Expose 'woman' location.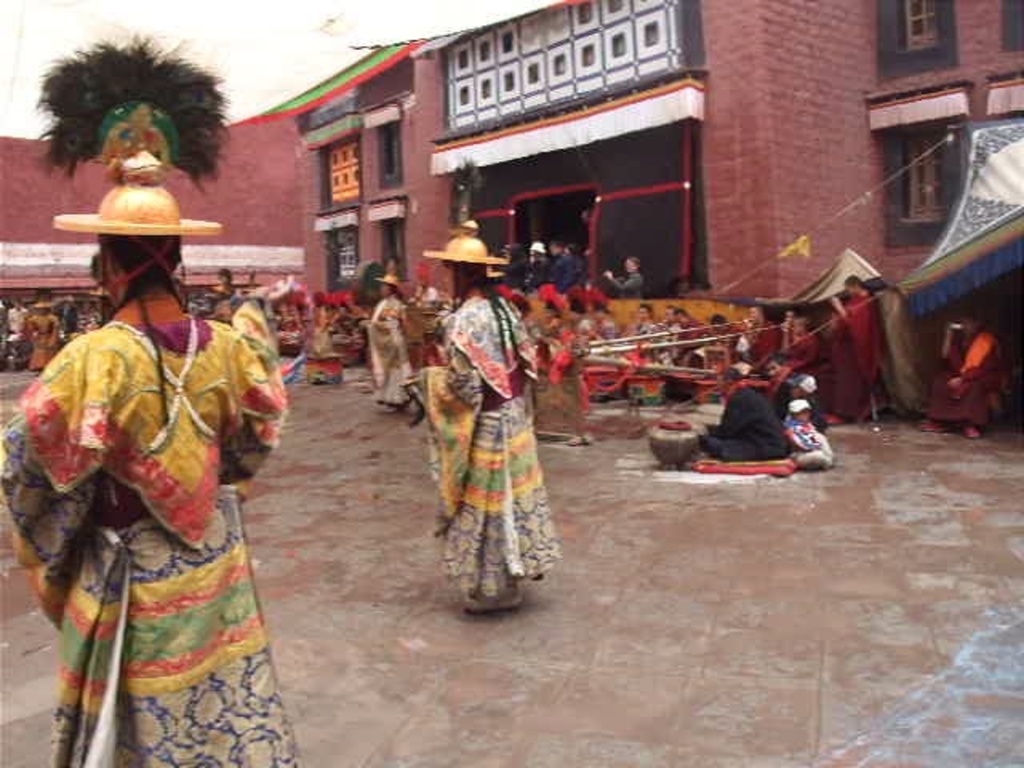
Exposed at bbox=[357, 254, 419, 411].
